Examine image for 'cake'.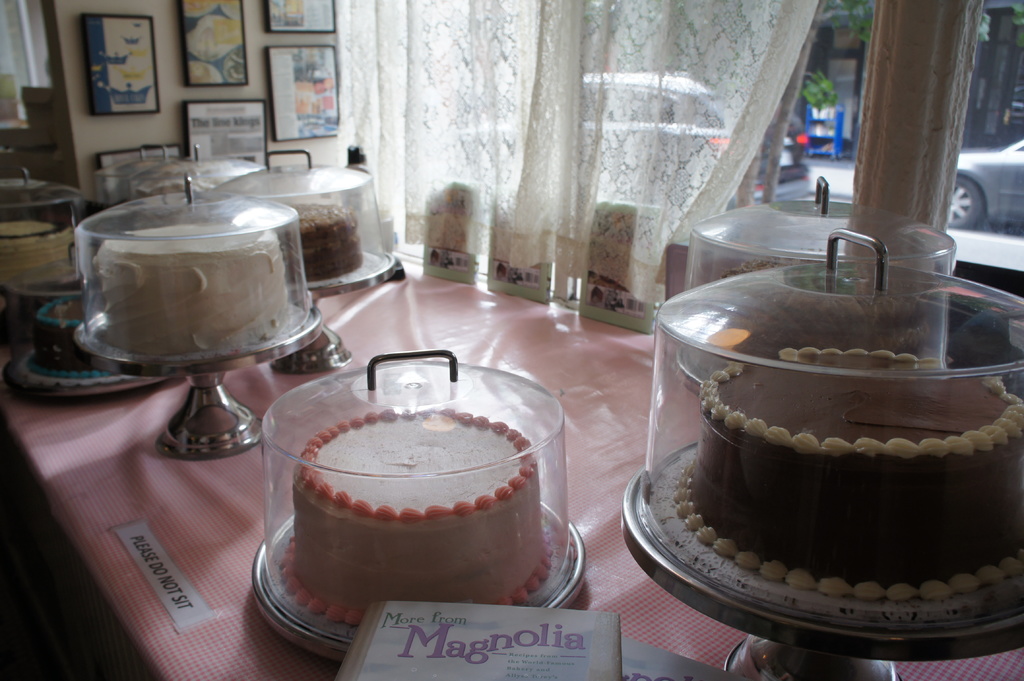
Examination result: bbox=[682, 349, 1023, 604].
